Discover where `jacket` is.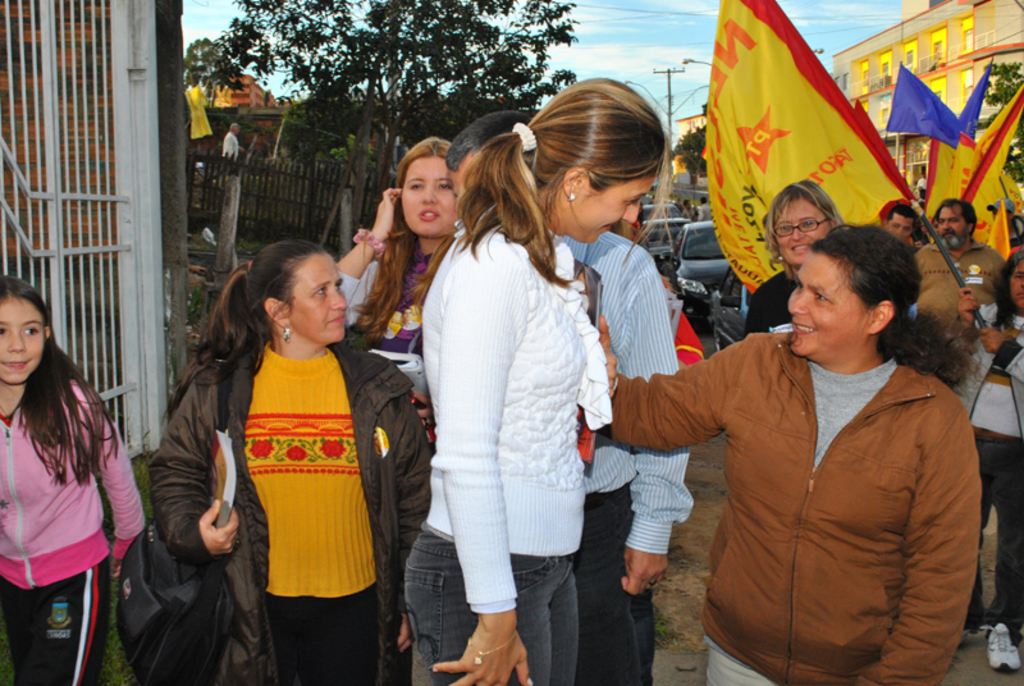
Discovered at [left=152, top=343, right=436, bottom=685].
